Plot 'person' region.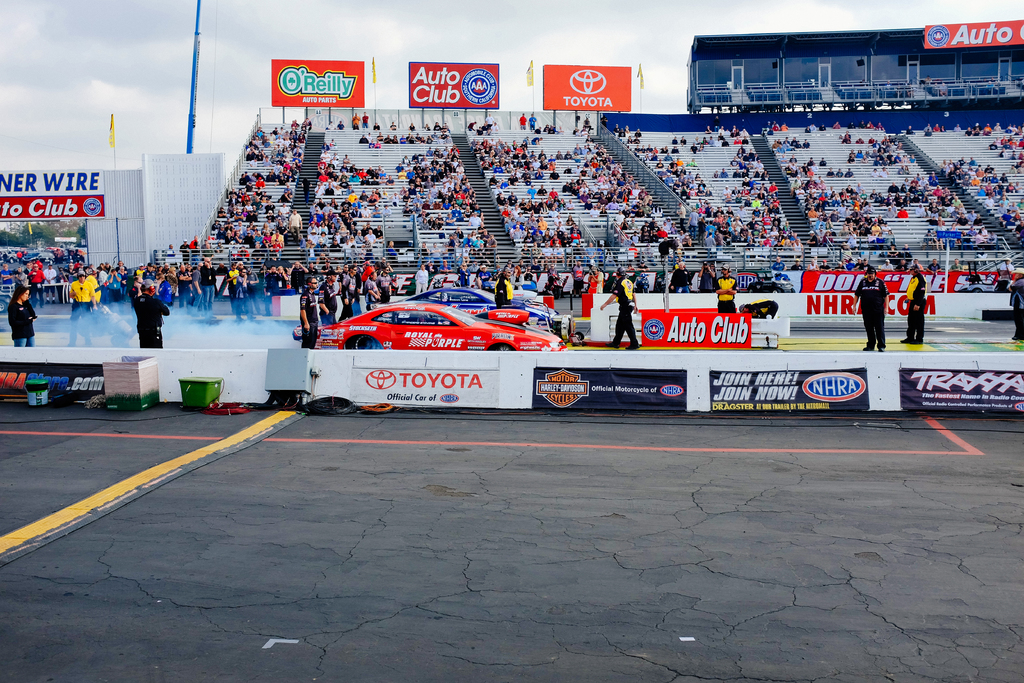
Plotted at box=[486, 260, 516, 309].
